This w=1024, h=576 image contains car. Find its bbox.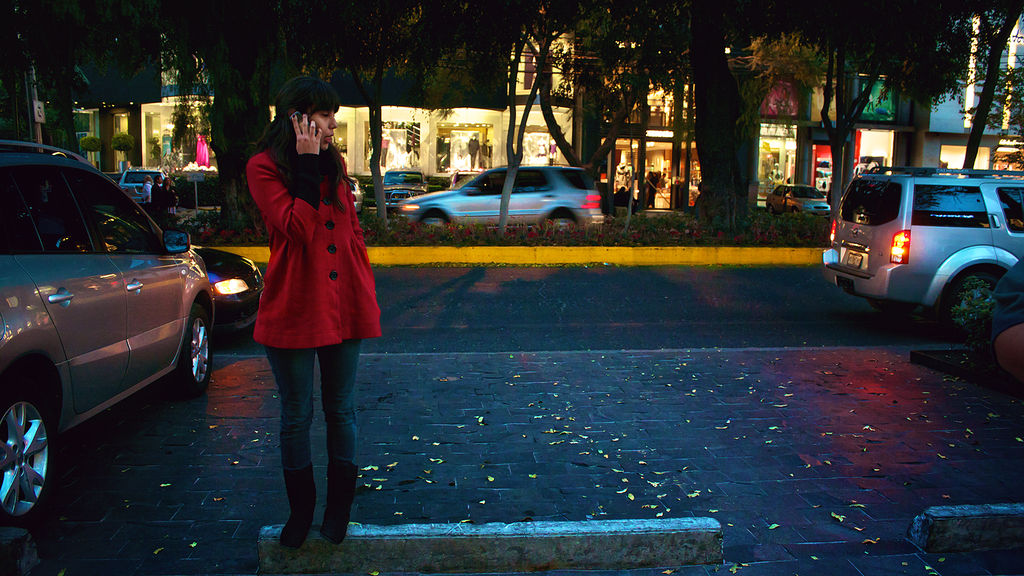
pyautogui.locateOnScreen(450, 168, 491, 194).
